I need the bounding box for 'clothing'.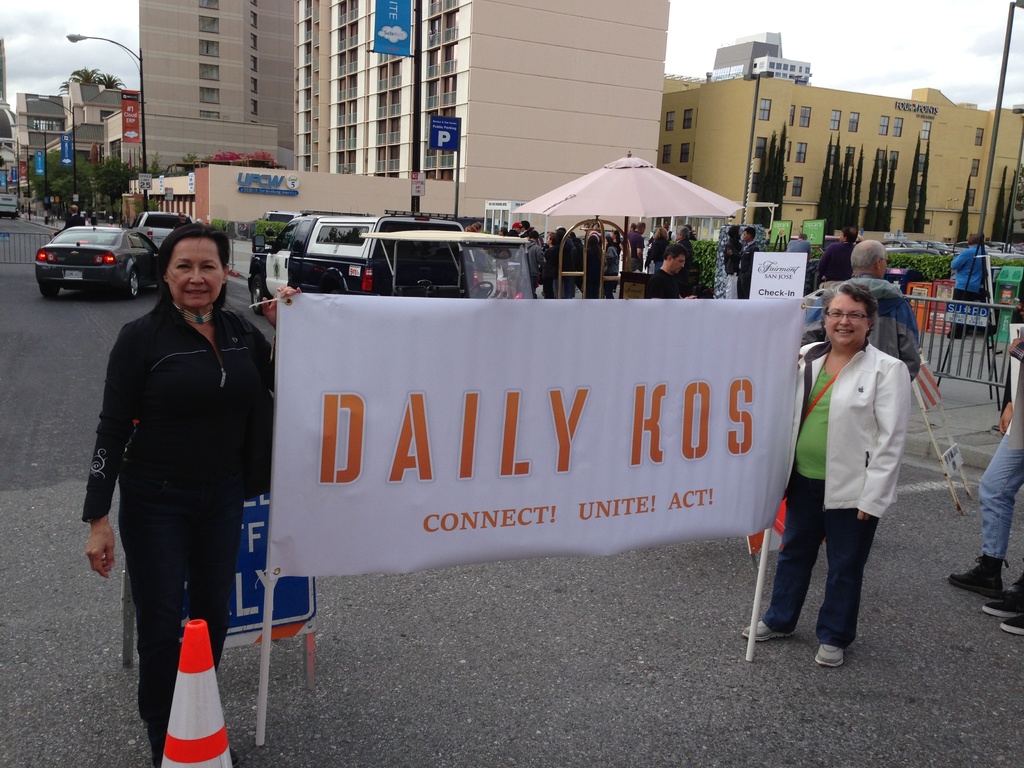
Here it is: bbox=[777, 303, 926, 632].
